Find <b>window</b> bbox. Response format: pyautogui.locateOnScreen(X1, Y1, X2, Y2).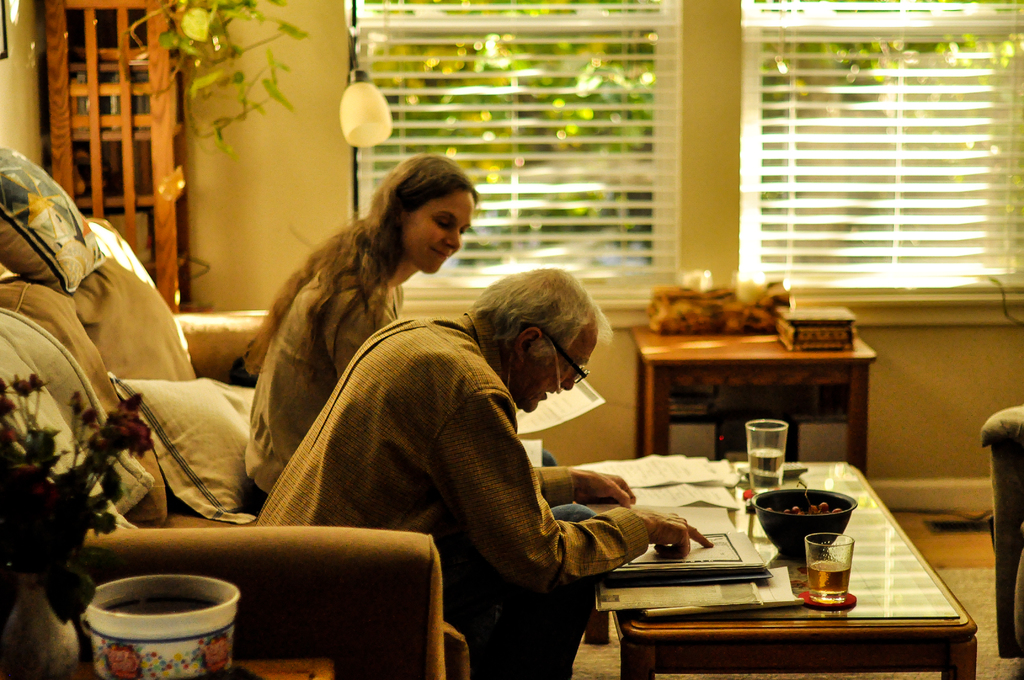
pyautogui.locateOnScreen(732, 13, 1023, 311).
